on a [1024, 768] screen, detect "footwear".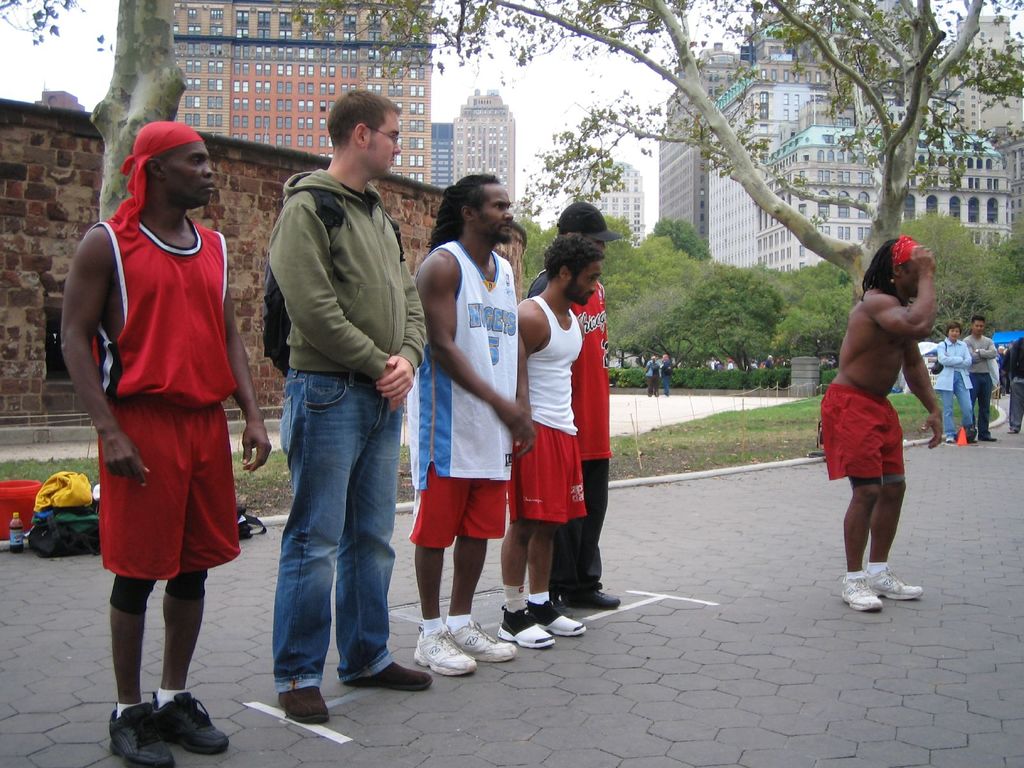
[864, 562, 922, 602].
